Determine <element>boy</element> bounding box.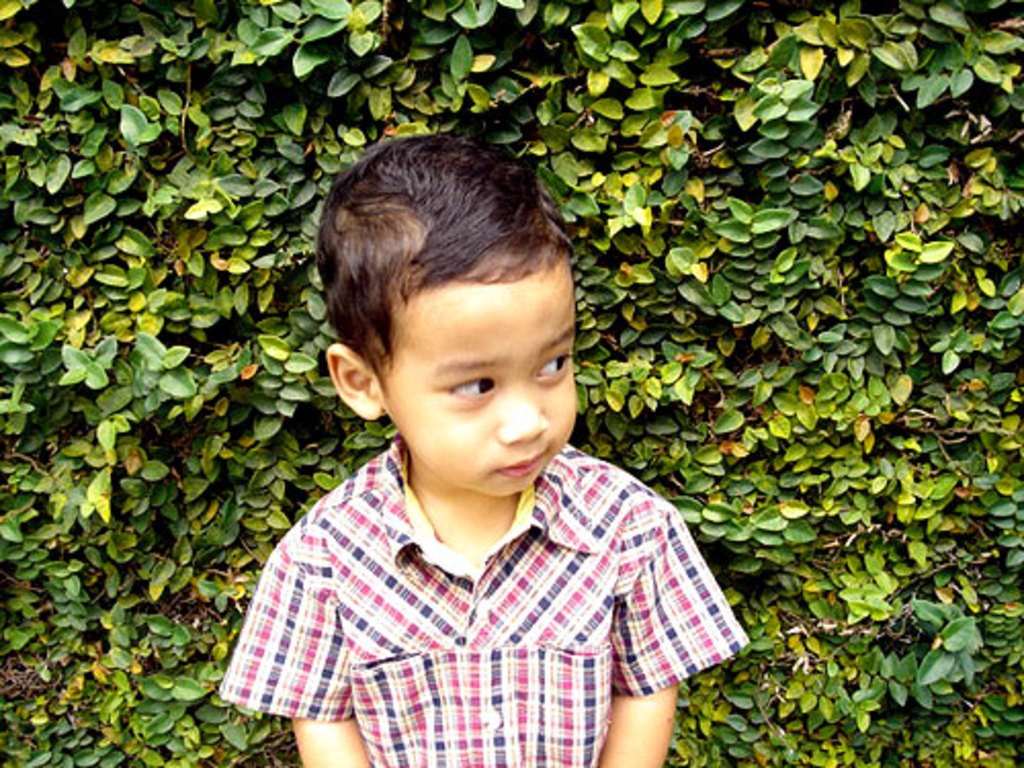
Determined: [left=223, top=135, right=752, bottom=766].
